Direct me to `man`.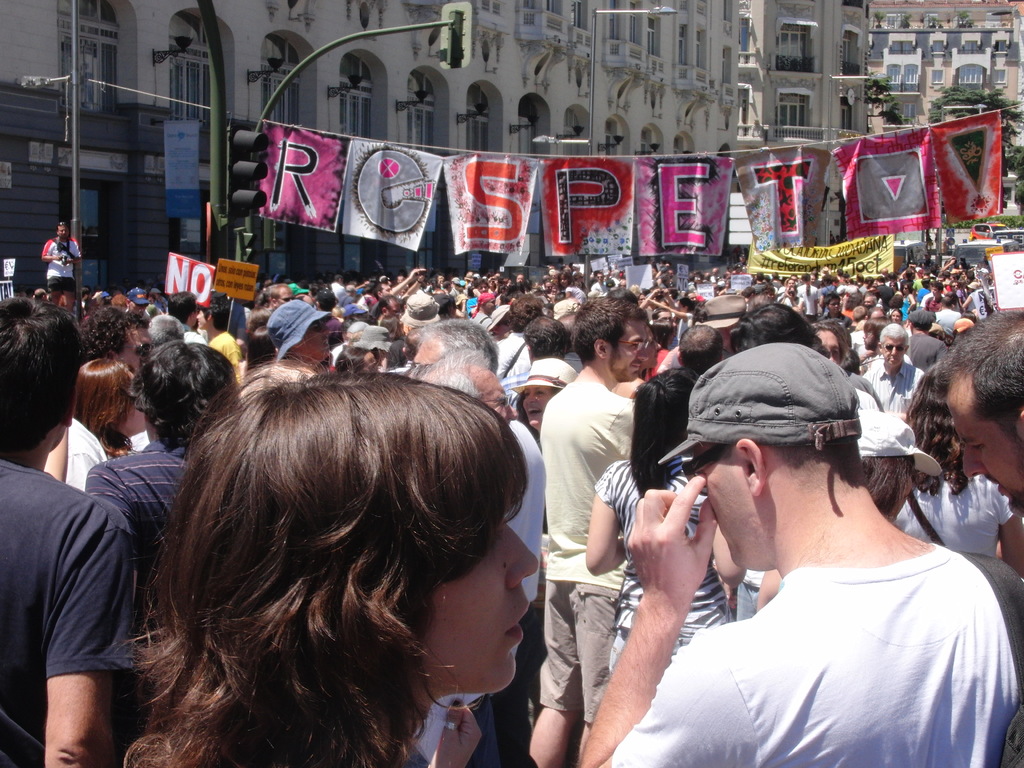
Direction: region(372, 292, 404, 325).
